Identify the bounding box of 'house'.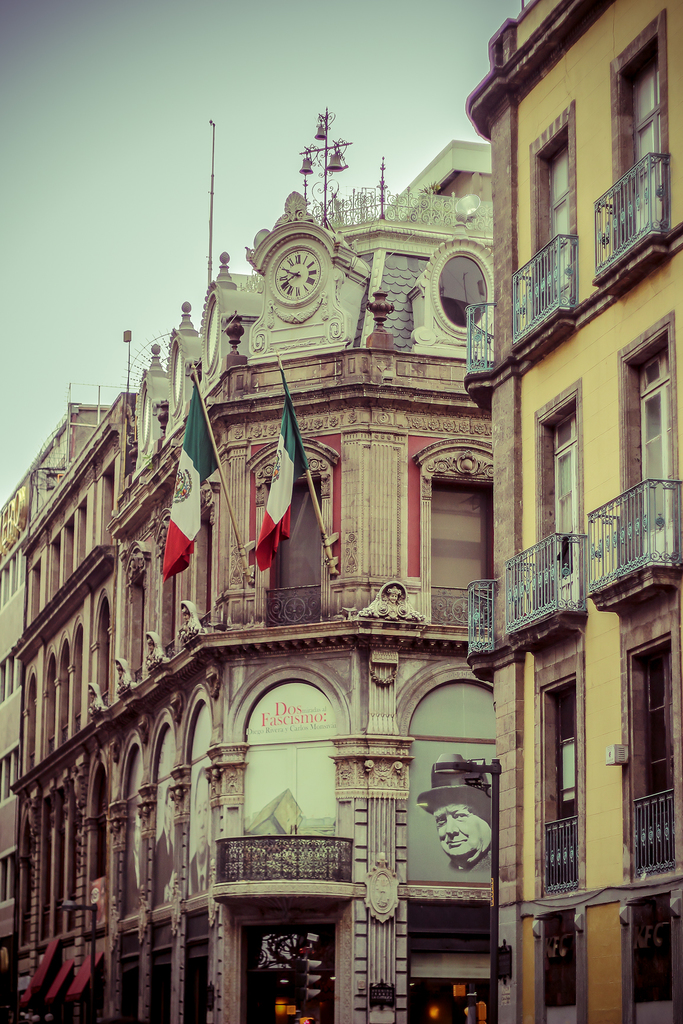
select_region(457, 0, 682, 1023).
